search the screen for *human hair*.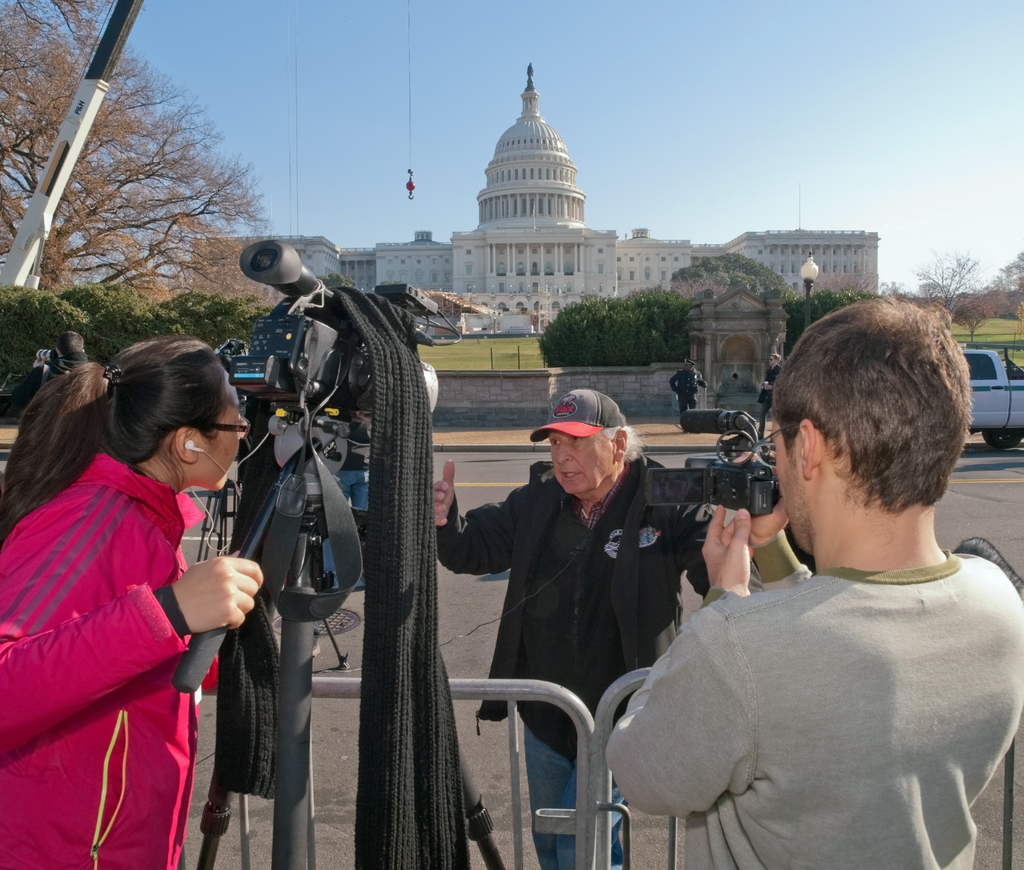
Found at box(772, 291, 971, 515).
